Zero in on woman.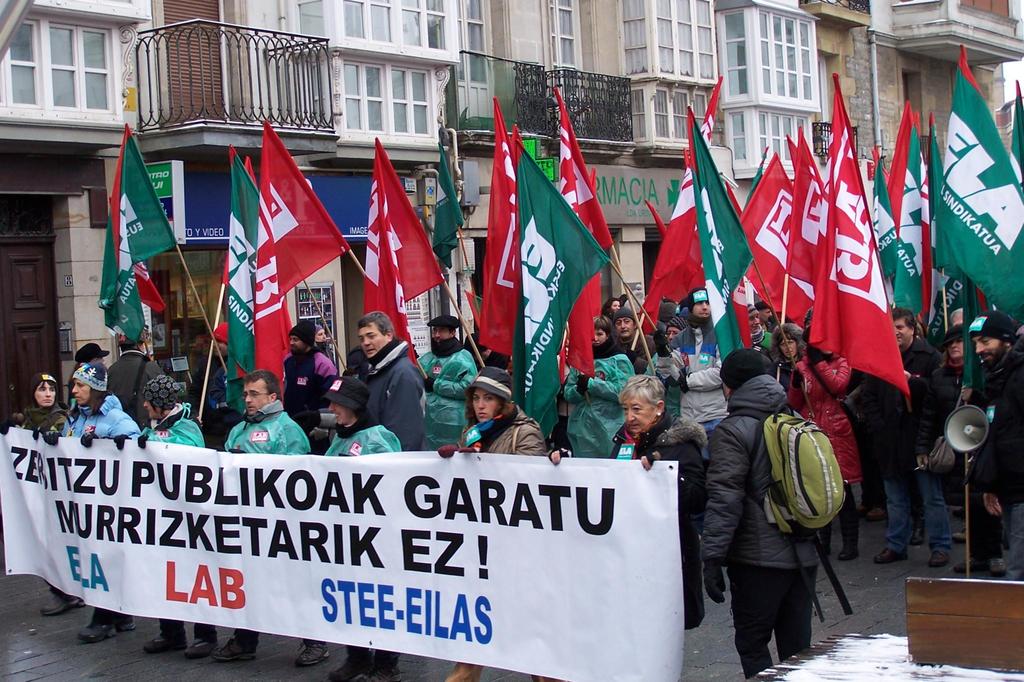
Zeroed in: Rect(911, 324, 989, 578).
